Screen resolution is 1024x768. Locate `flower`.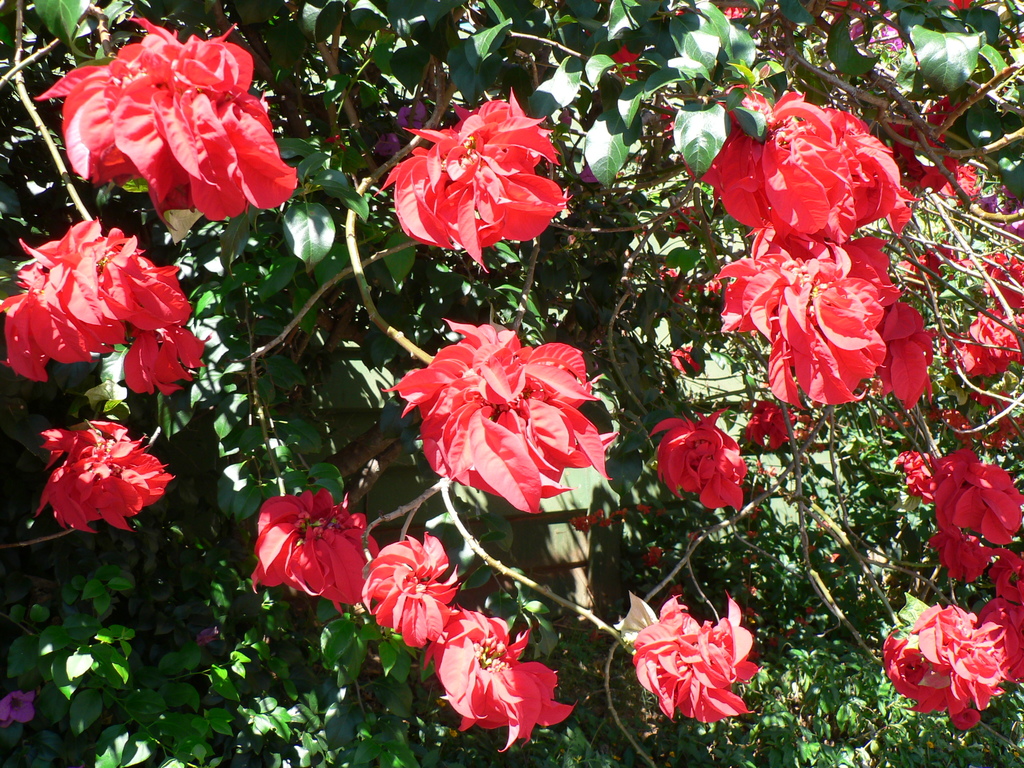
{"left": 397, "top": 98, "right": 429, "bottom": 131}.
